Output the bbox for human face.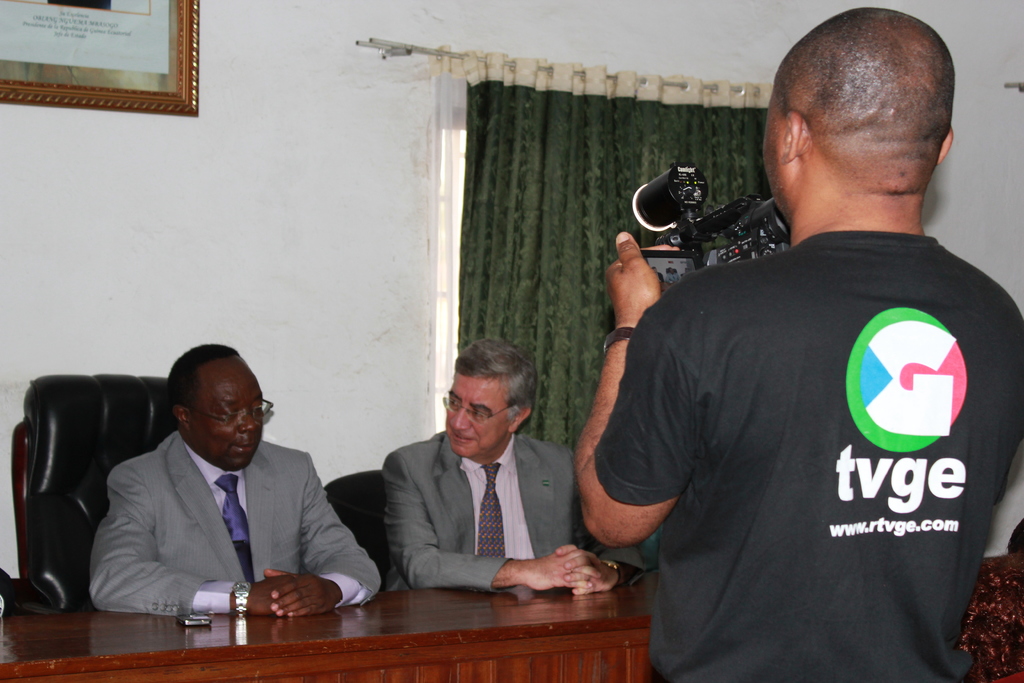
<region>747, 84, 788, 210</region>.
